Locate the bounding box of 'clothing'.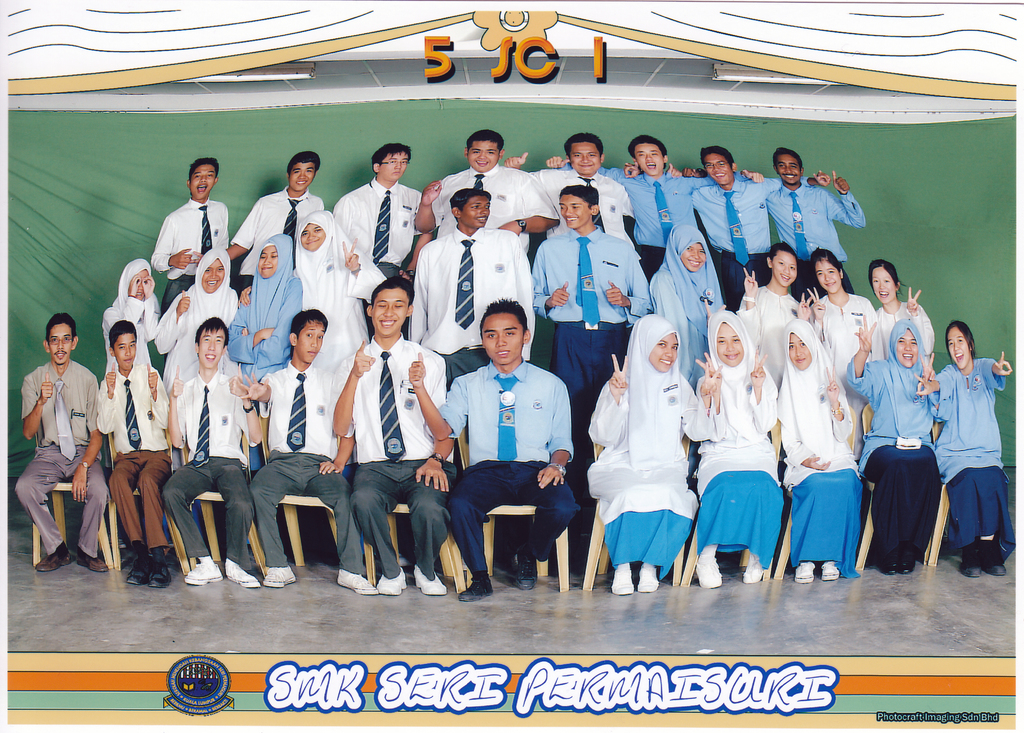
Bounding box: region(224, 229, 310, 373).
